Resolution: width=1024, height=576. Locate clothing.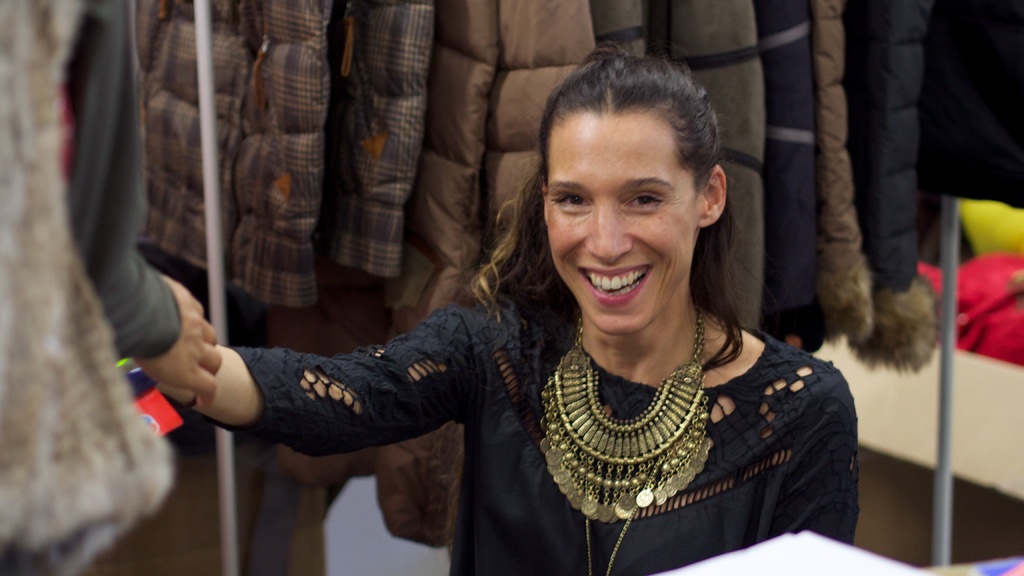
{"x1": 0, "y1": 0, "x2": 181, "y2": 575}.
